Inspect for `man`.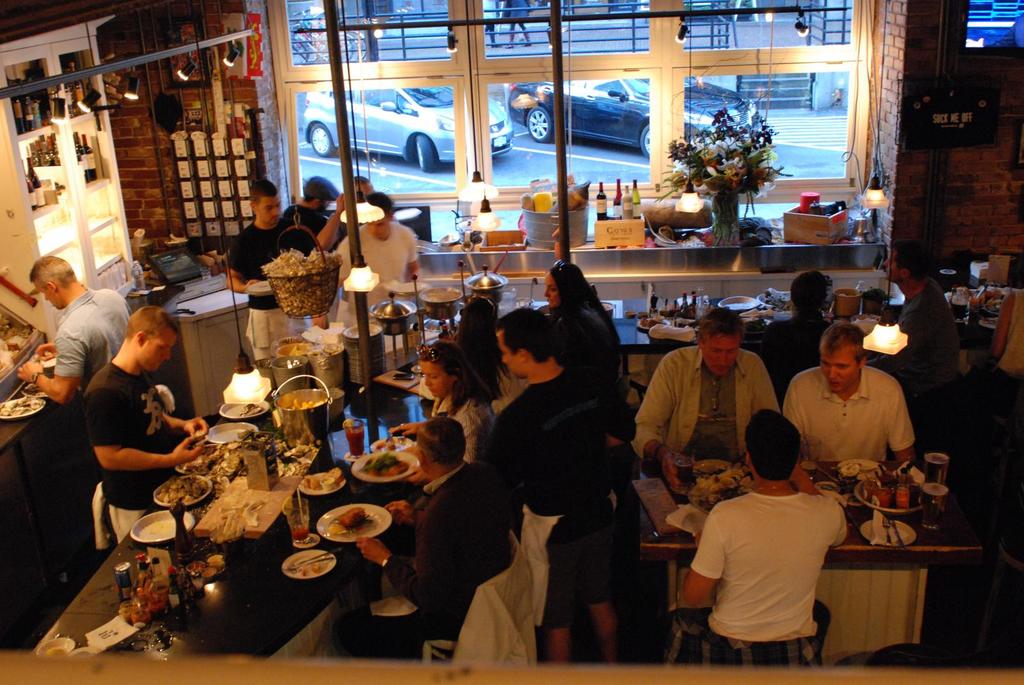
Inspection: left=358, top=423, right=505, bottom=610.
